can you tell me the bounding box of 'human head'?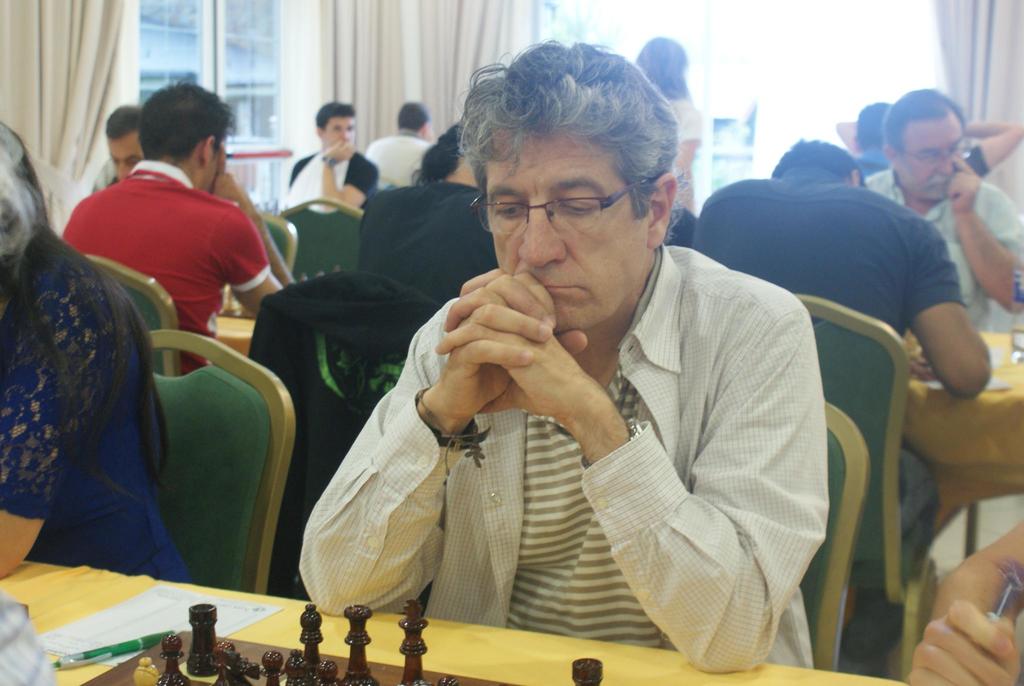
[x1=882, y1=87, x2=968, y2=206].
